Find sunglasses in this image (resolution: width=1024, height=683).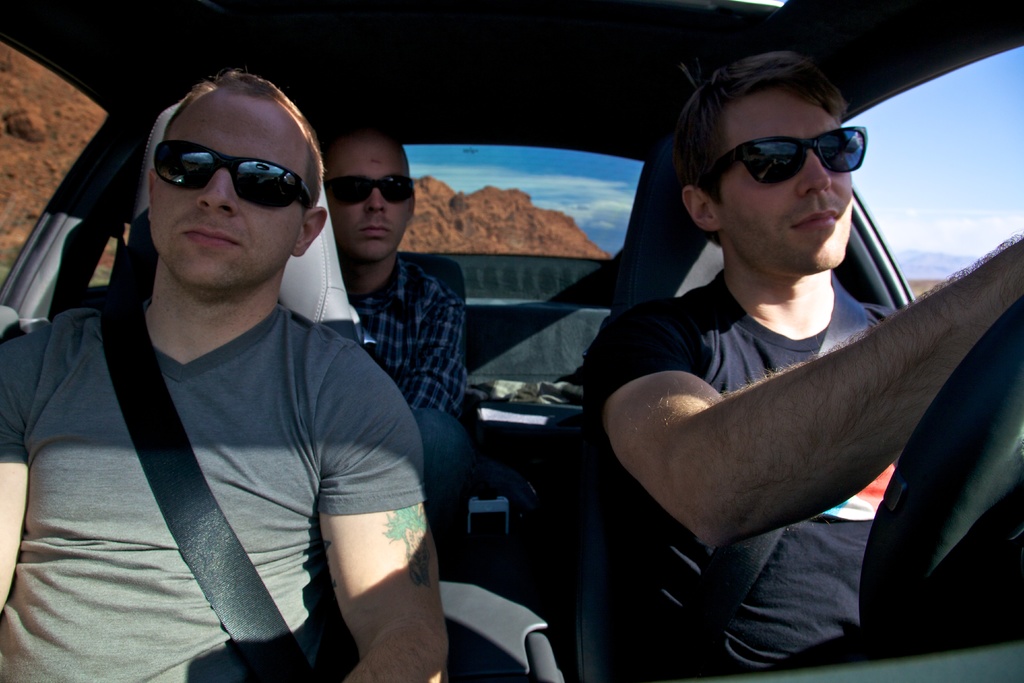
region(699, 124, 868, 186).
